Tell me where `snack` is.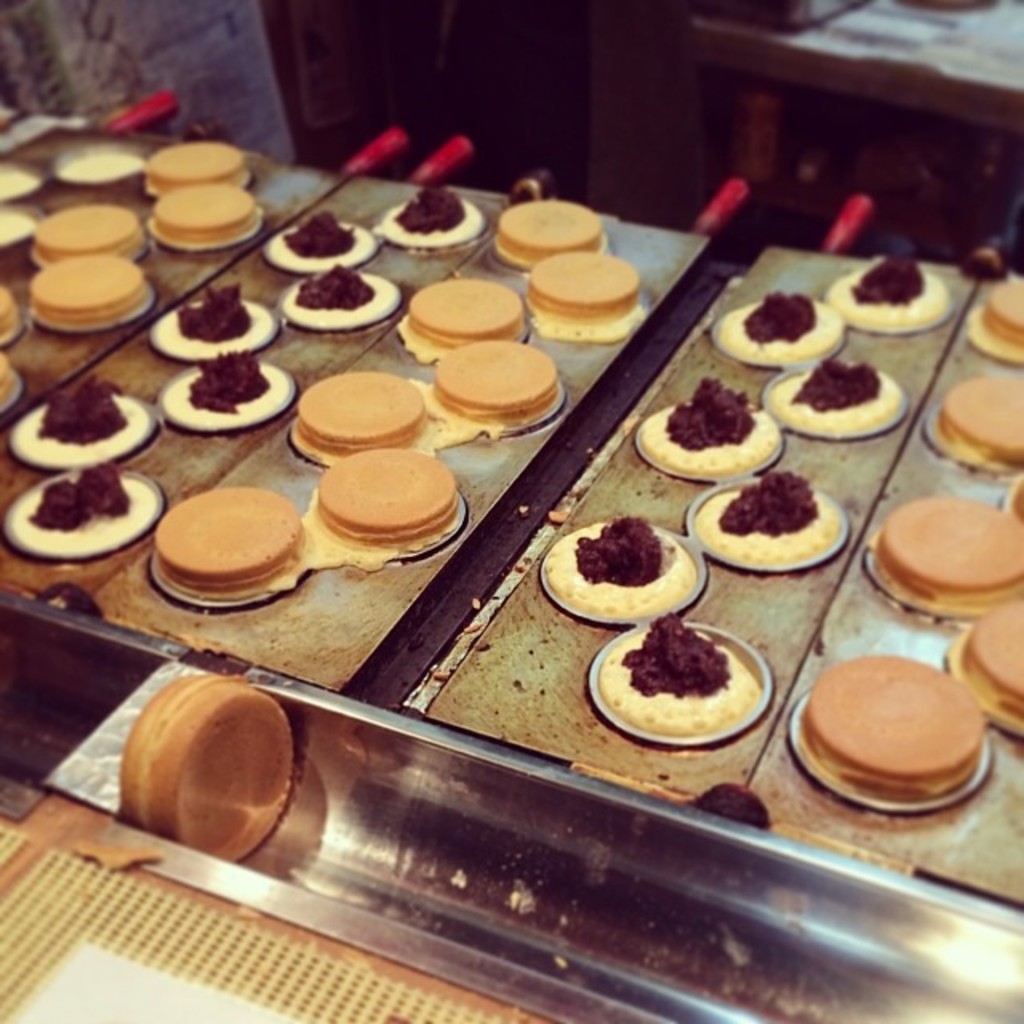
`snack` is at l=291, t=379, r=448, b=454.
